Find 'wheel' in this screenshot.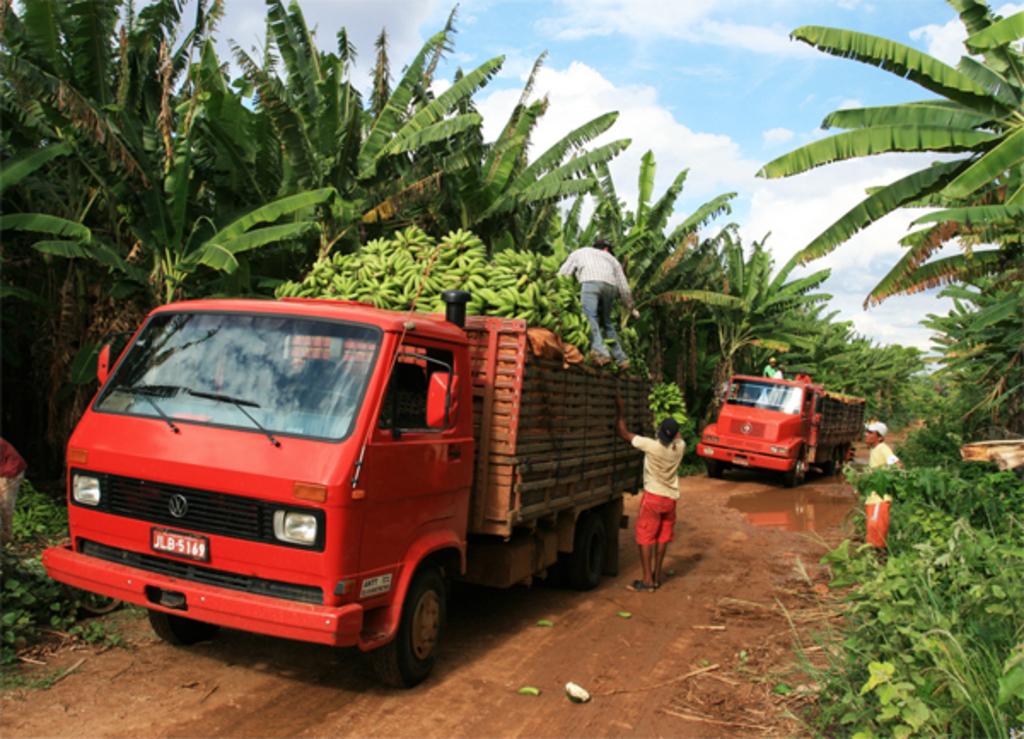
The bounding box for 'wheel' is select_region(787, 456, 817, 490).
